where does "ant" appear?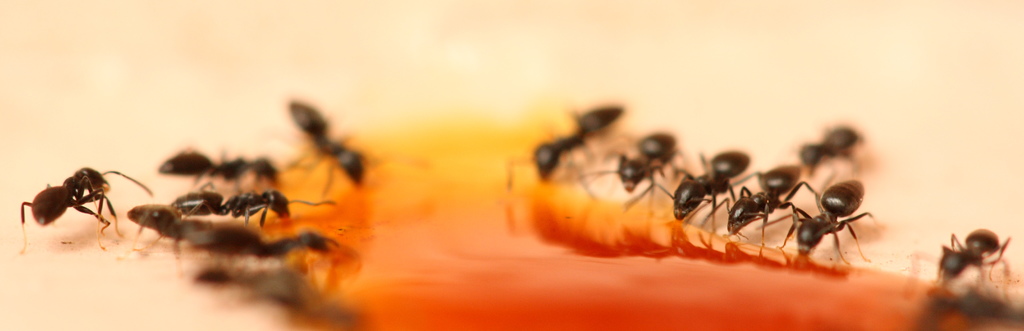
Appears at locate(935, 223, 1021, 296).
